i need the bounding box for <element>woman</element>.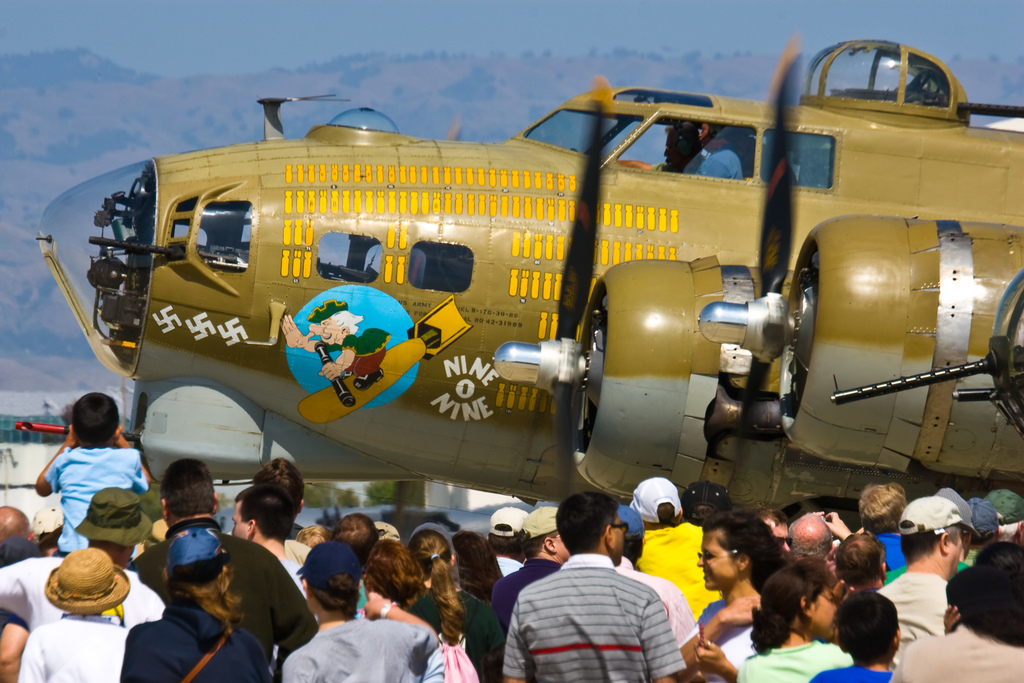
Here it is: x1=746, y1=566, x2=877, y2=673.
